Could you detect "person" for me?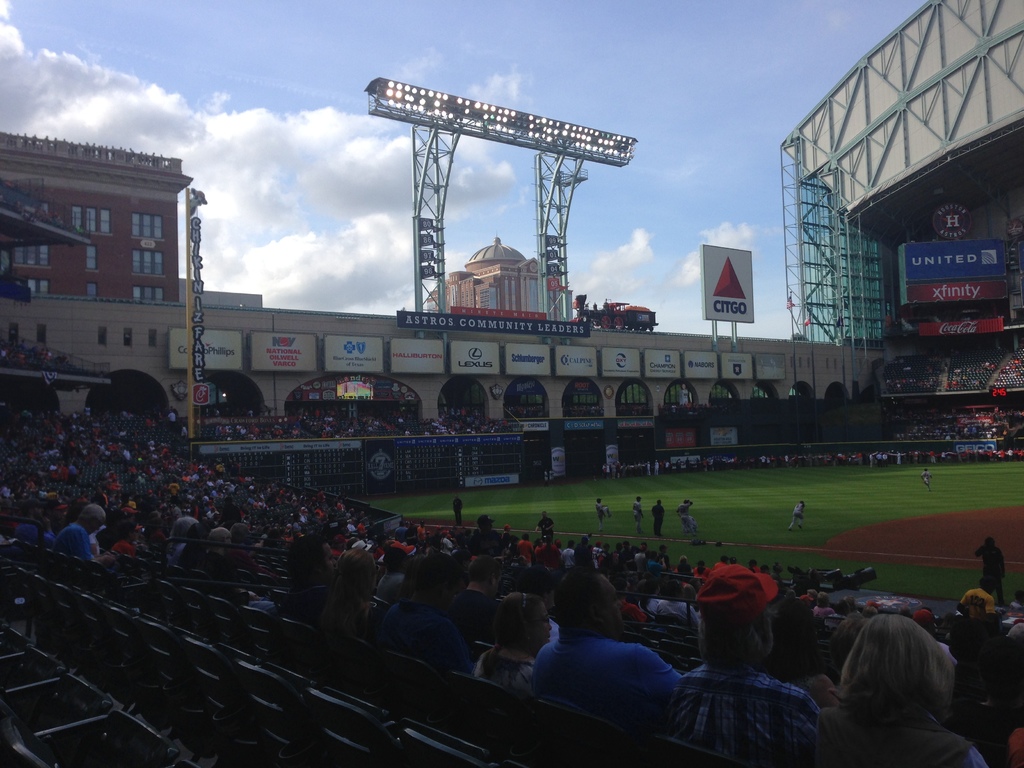
Detection result: select_region(922, 468, 930, 492).
